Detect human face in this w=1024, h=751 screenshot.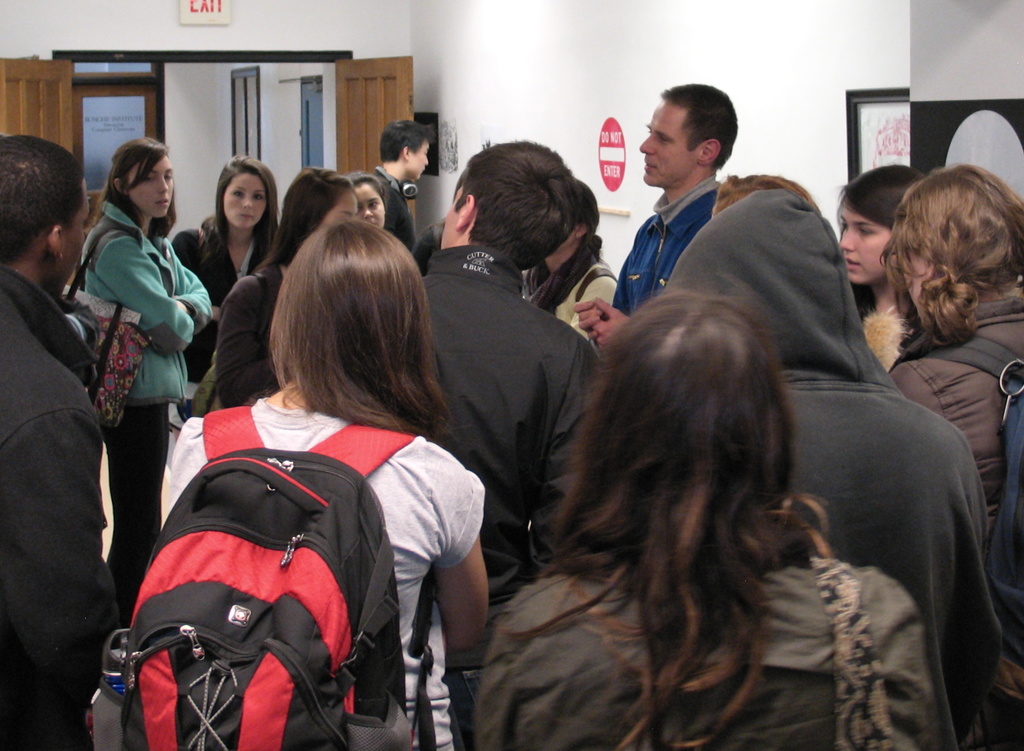
Detection: BBox(60, 179, 87, 282).
